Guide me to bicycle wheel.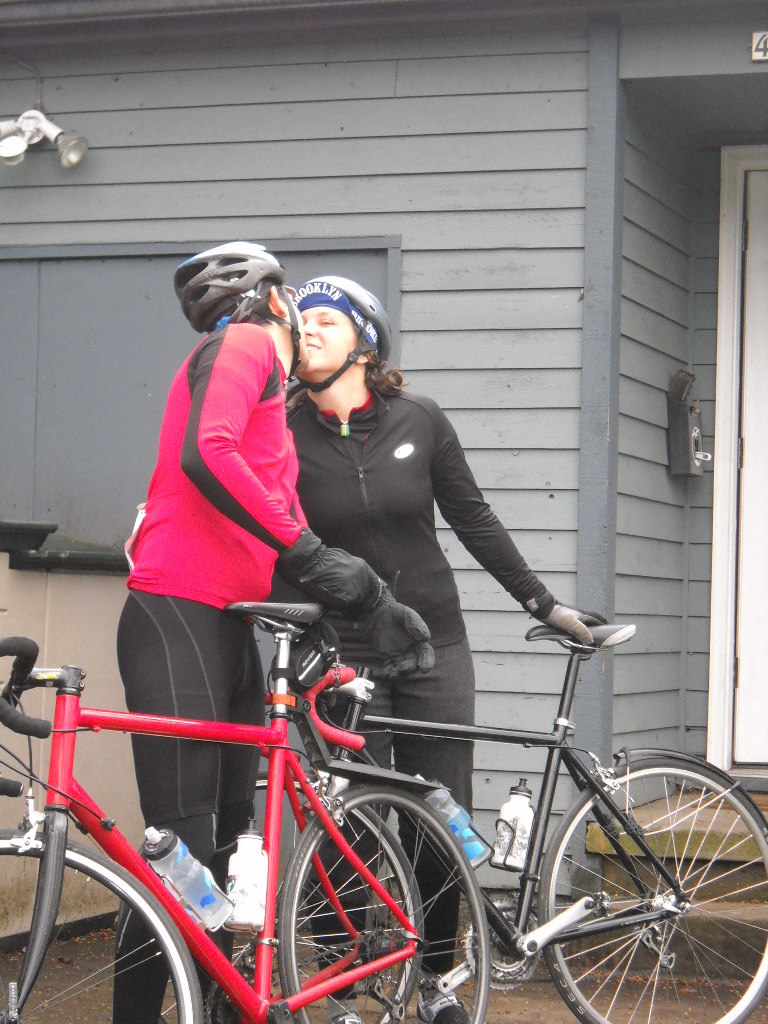
Guidance: left=525, top=767, right=760, bottom=1006.
